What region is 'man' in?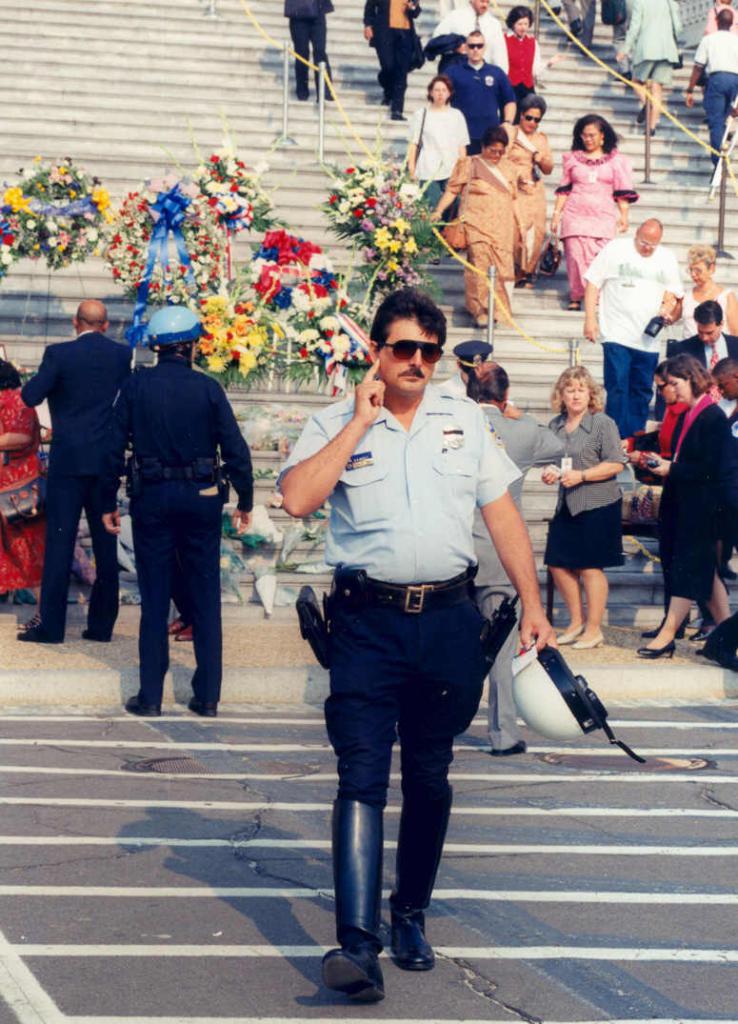
detection(21, 296, 137, 648).
